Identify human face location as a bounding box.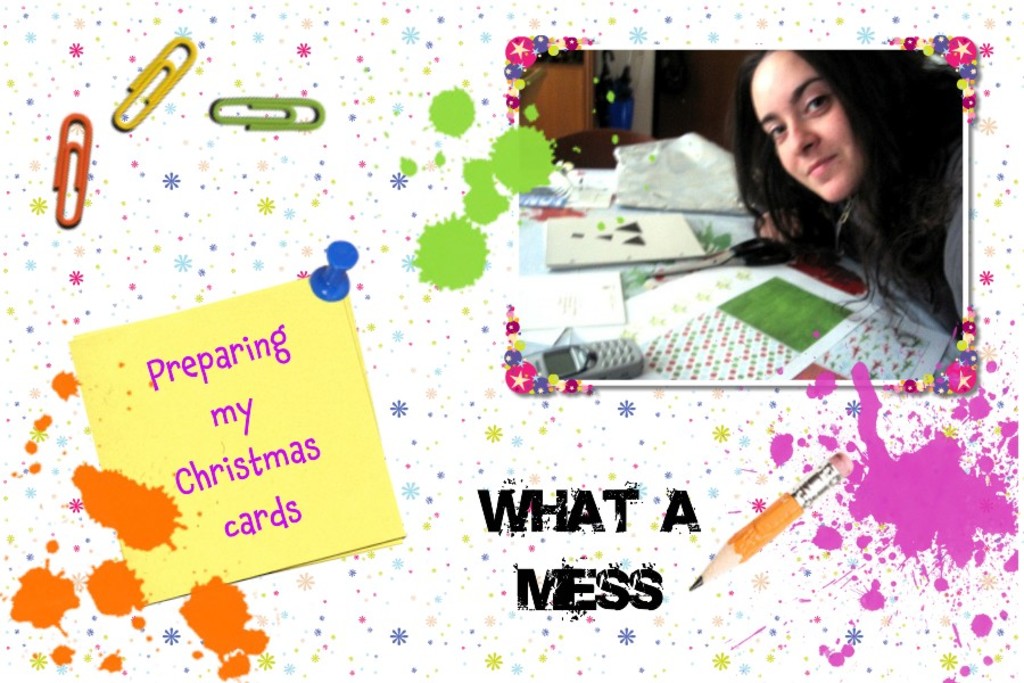
BBox(750, 48, 860, 201).
